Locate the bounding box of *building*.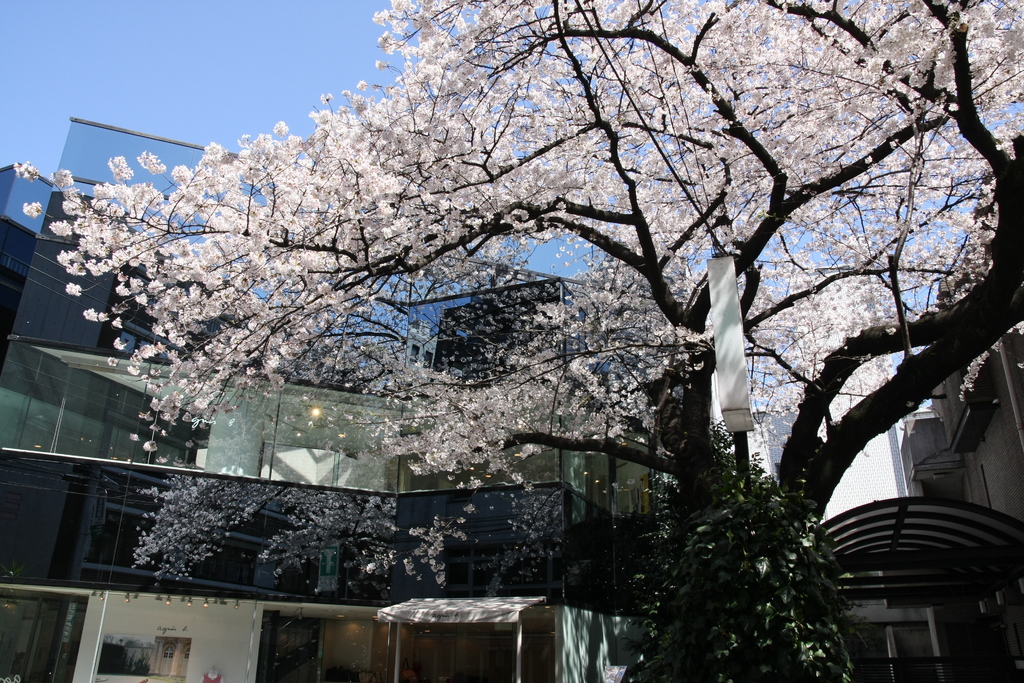
Bounding box: x1=754 y1=409 x2=799 y2=477.
